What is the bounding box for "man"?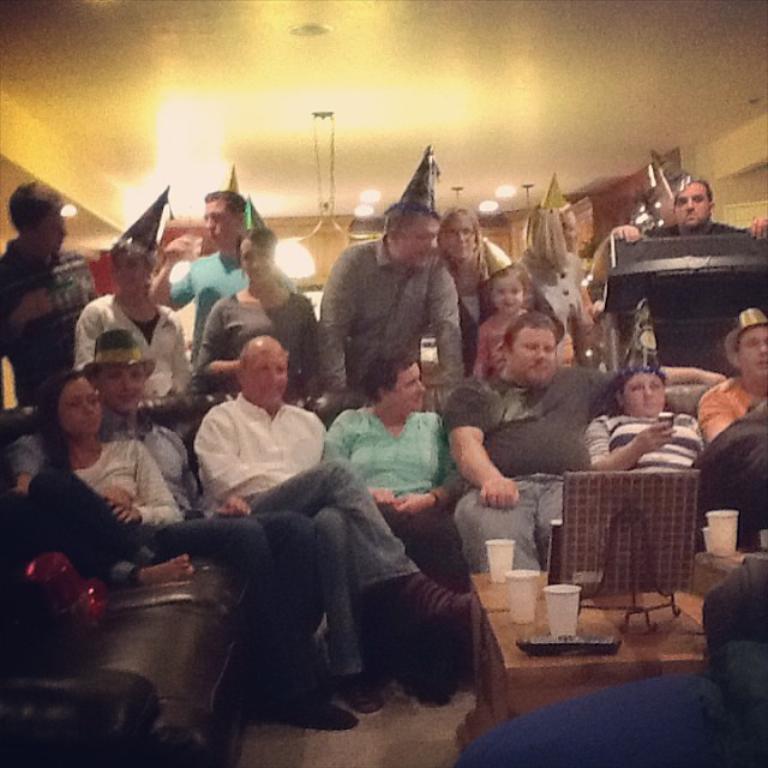
region(696, 296, 767, 454).
